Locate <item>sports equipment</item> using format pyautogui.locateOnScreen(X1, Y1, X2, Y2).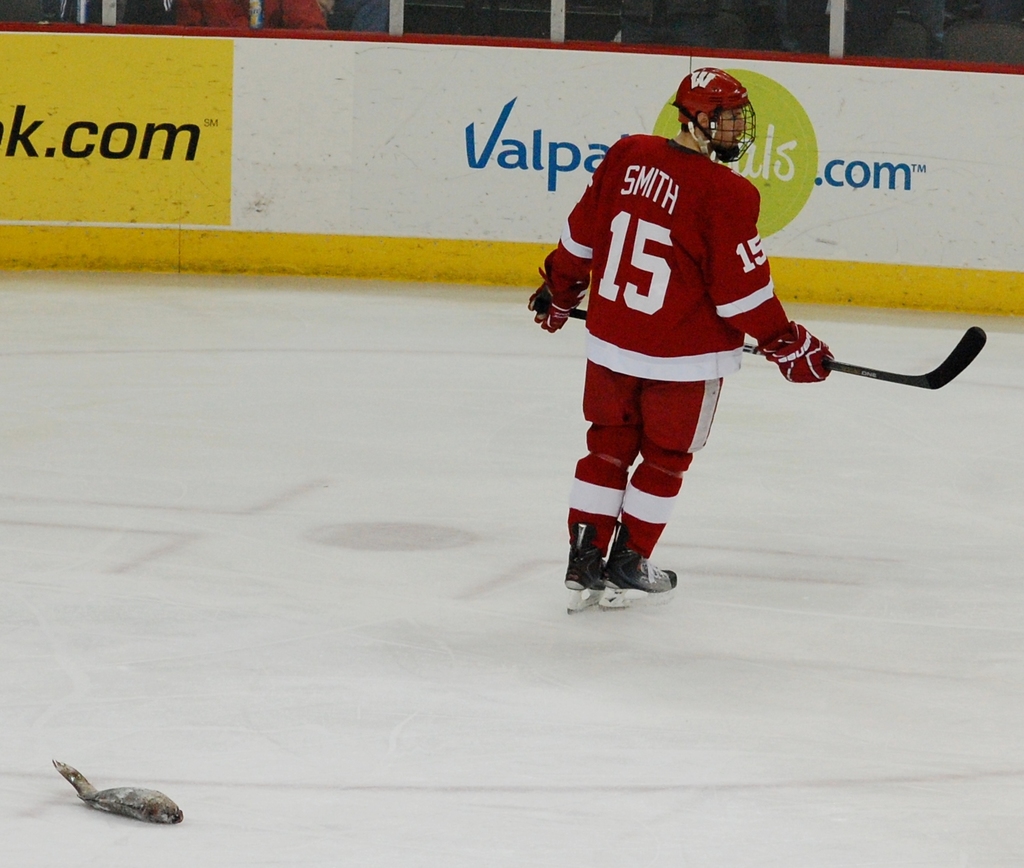
pyautogui.locateOnScreen(522, 271, 587, 333).
